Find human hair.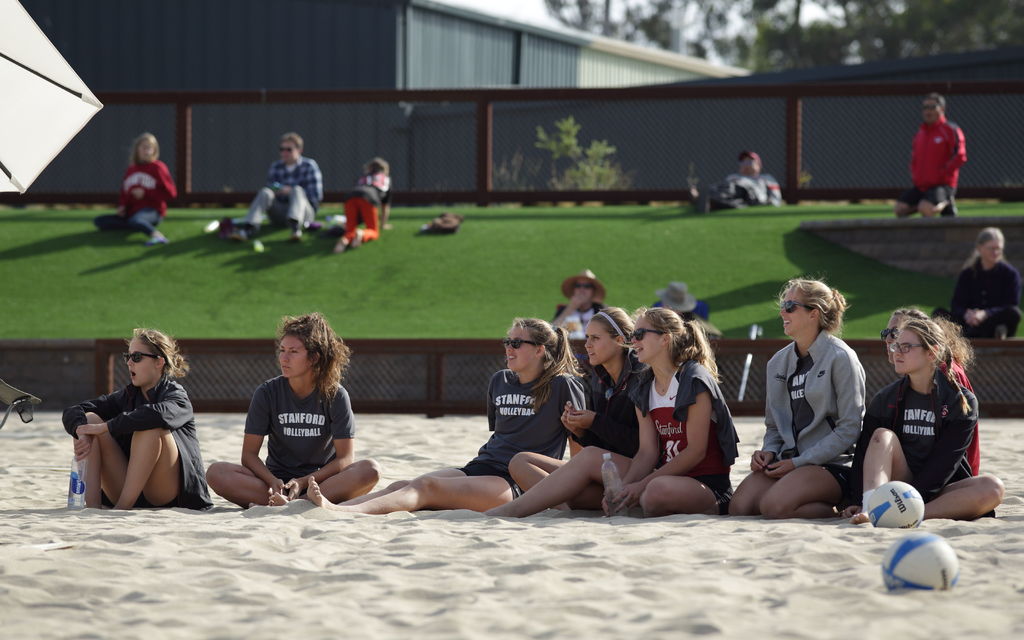
box=[621, 305, 726, 388].
